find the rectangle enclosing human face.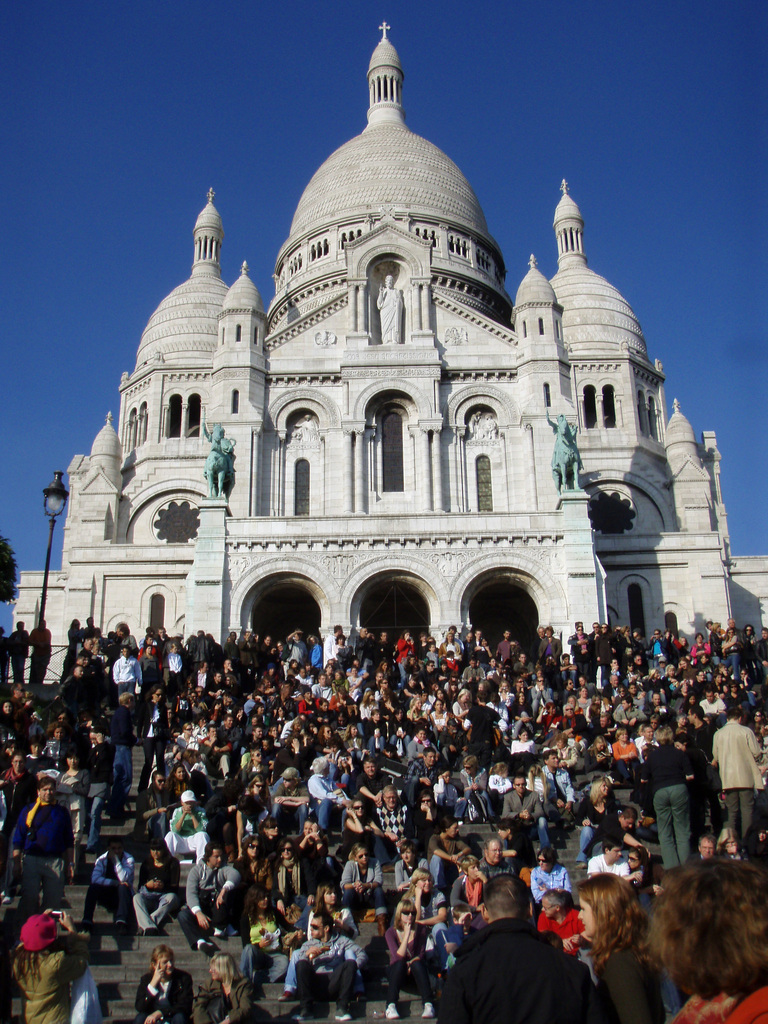
x1=548, y1=752, x2=559, y2=764.
